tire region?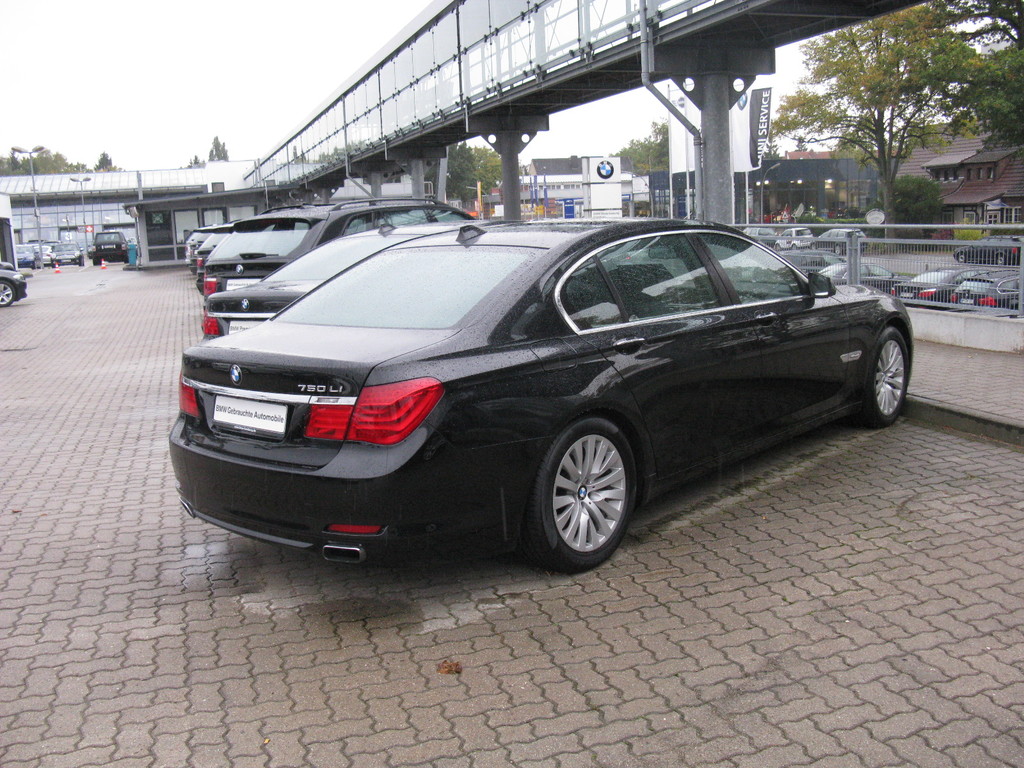
detection(772, 245, 782, 250)
